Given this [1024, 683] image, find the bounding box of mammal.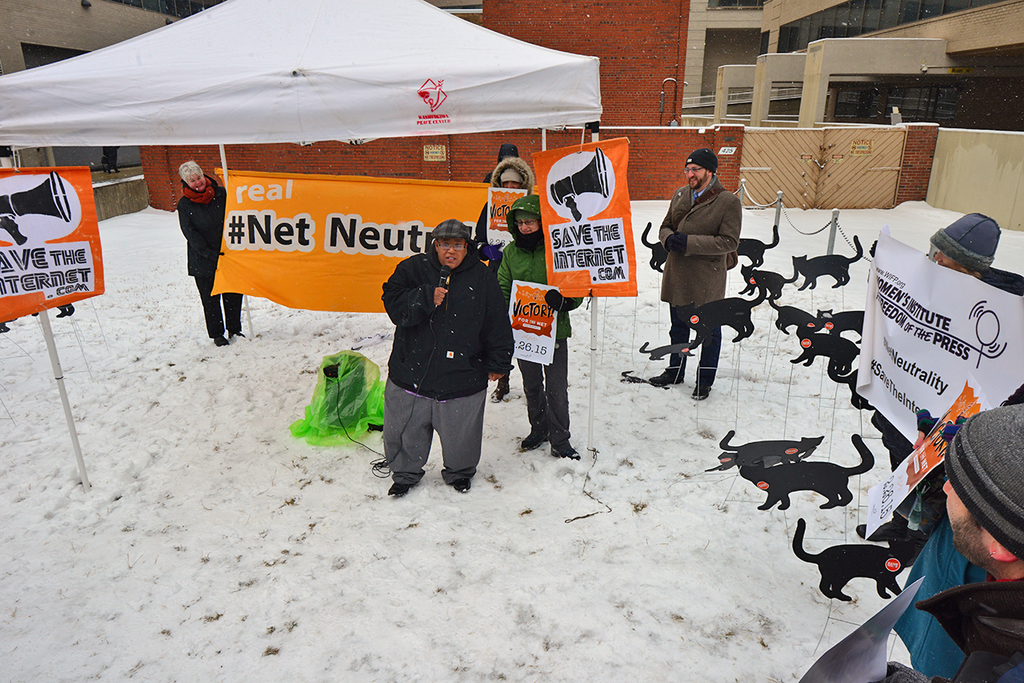
[486,155,533,198].
